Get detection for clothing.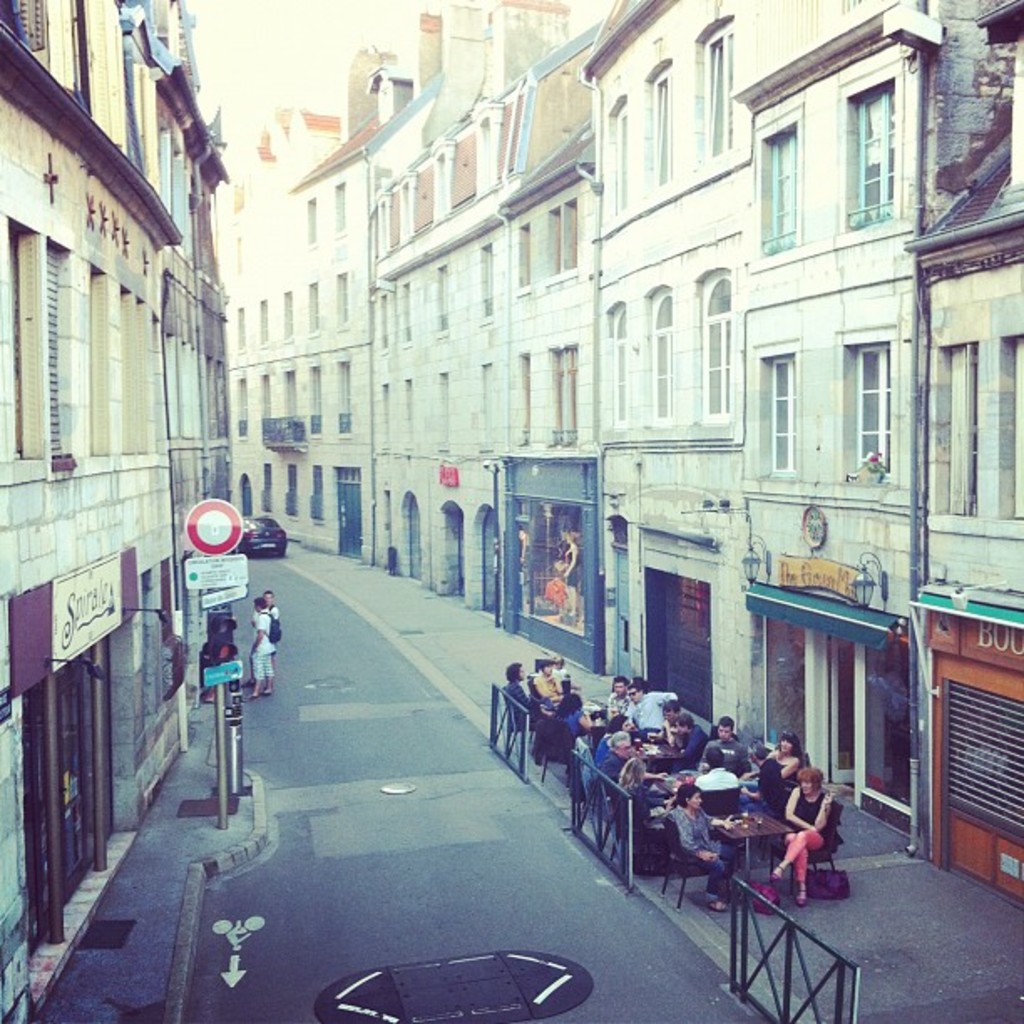
Detection: 500:673:534:723.
